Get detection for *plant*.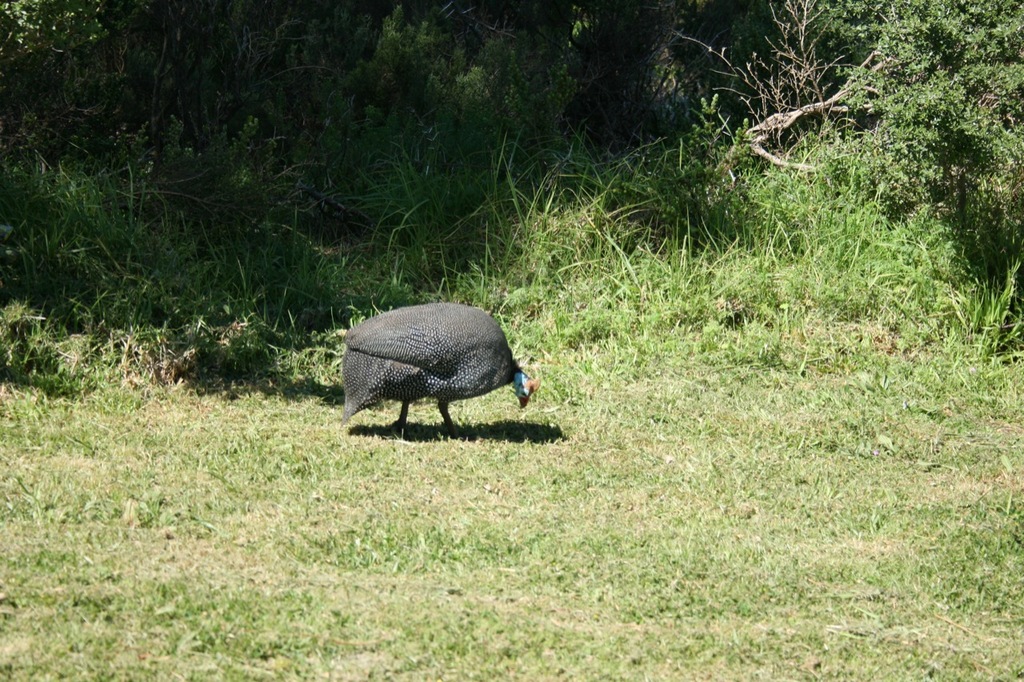
Detection: <box>615,85,747,255</box>.
